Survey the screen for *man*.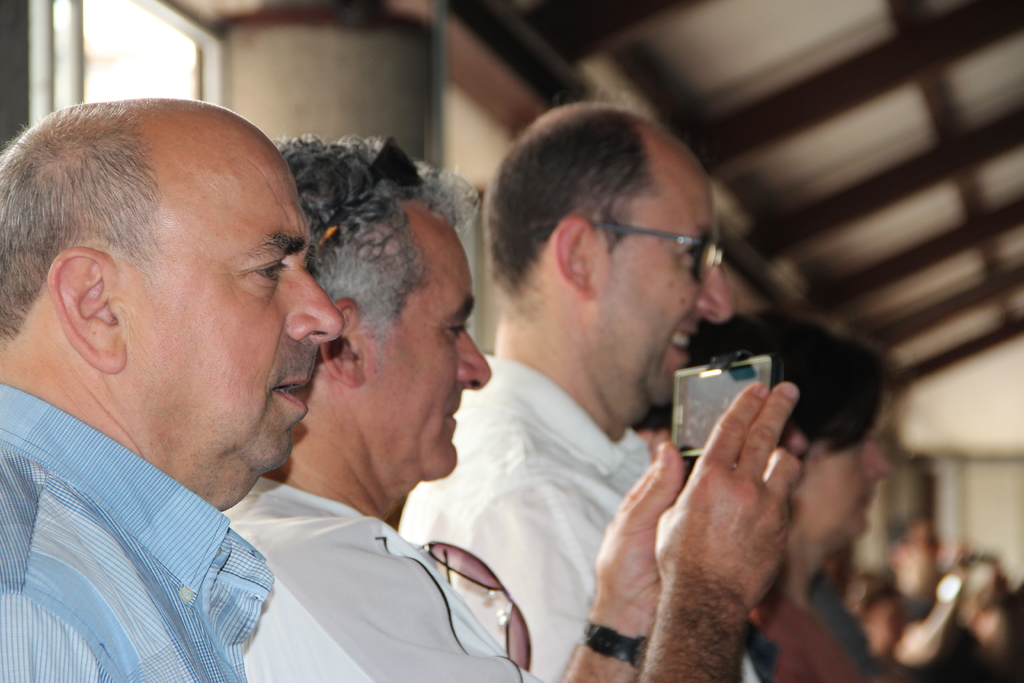
Survey found: x1=0, y1=92, x2=340, y2=682.
